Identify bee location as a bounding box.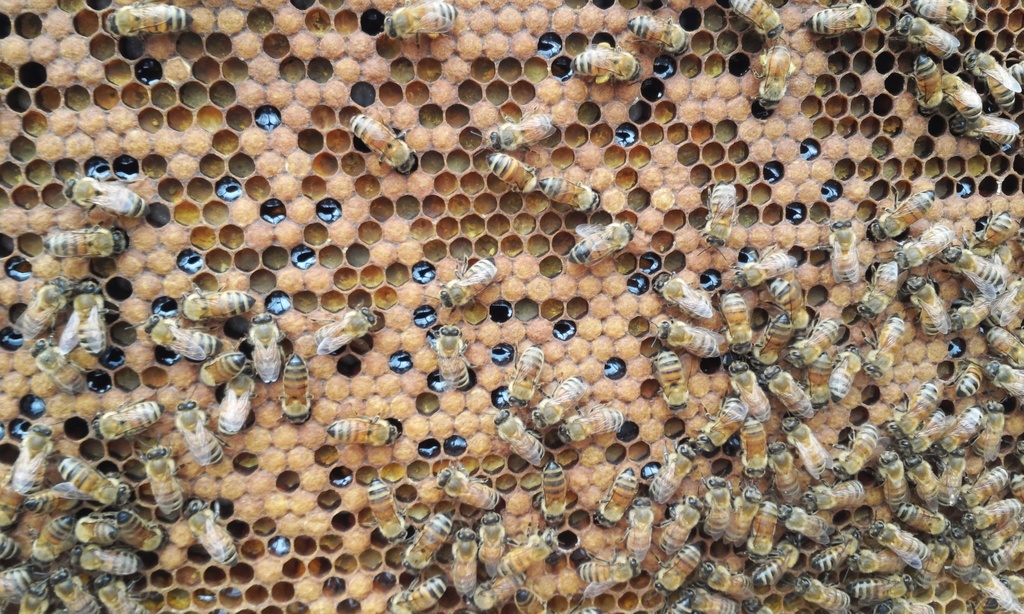
62, 538, 142, 578.
